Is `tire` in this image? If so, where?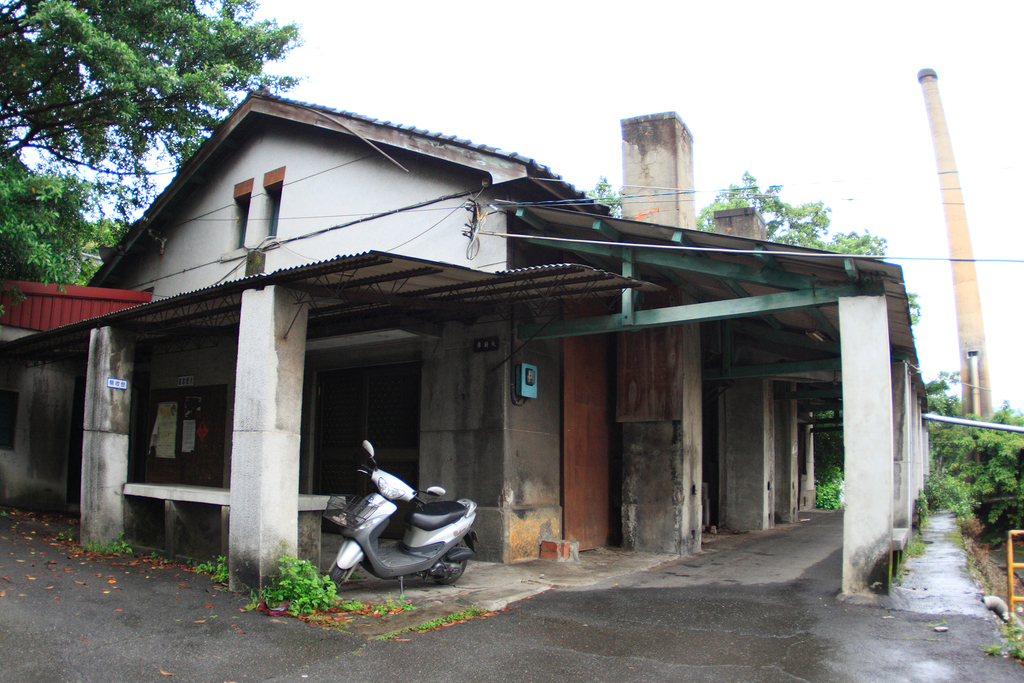
Yes, at BBox(328, 561, 348, 584).
